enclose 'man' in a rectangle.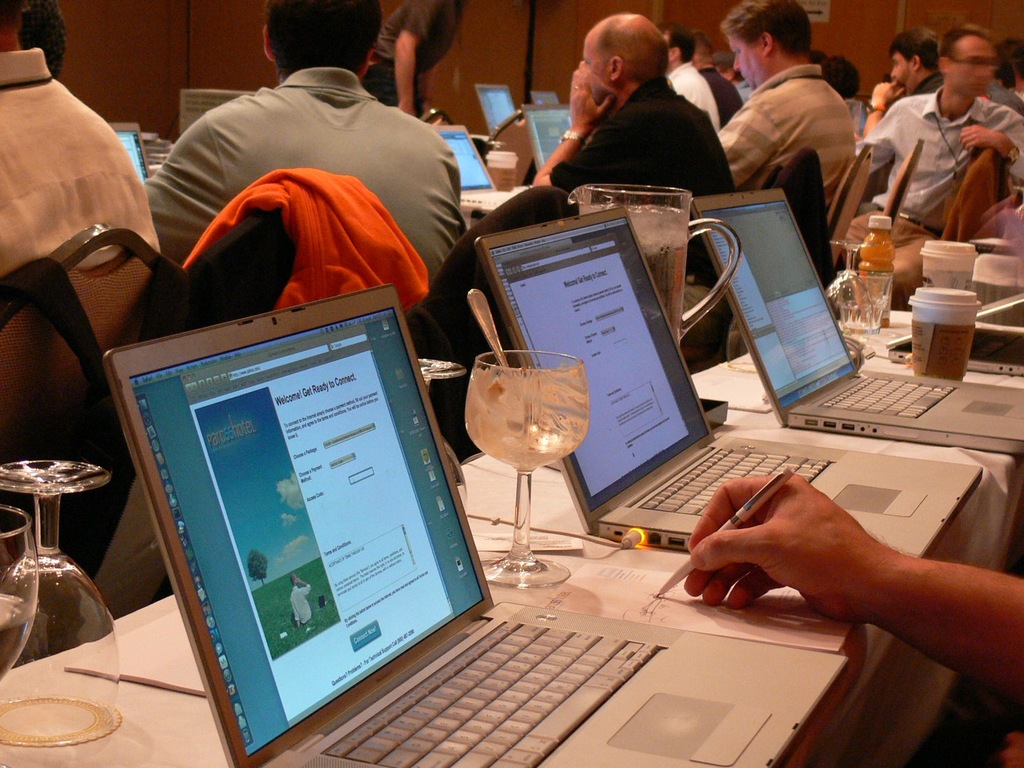
bbox=(858, 19, 1023, 239).
